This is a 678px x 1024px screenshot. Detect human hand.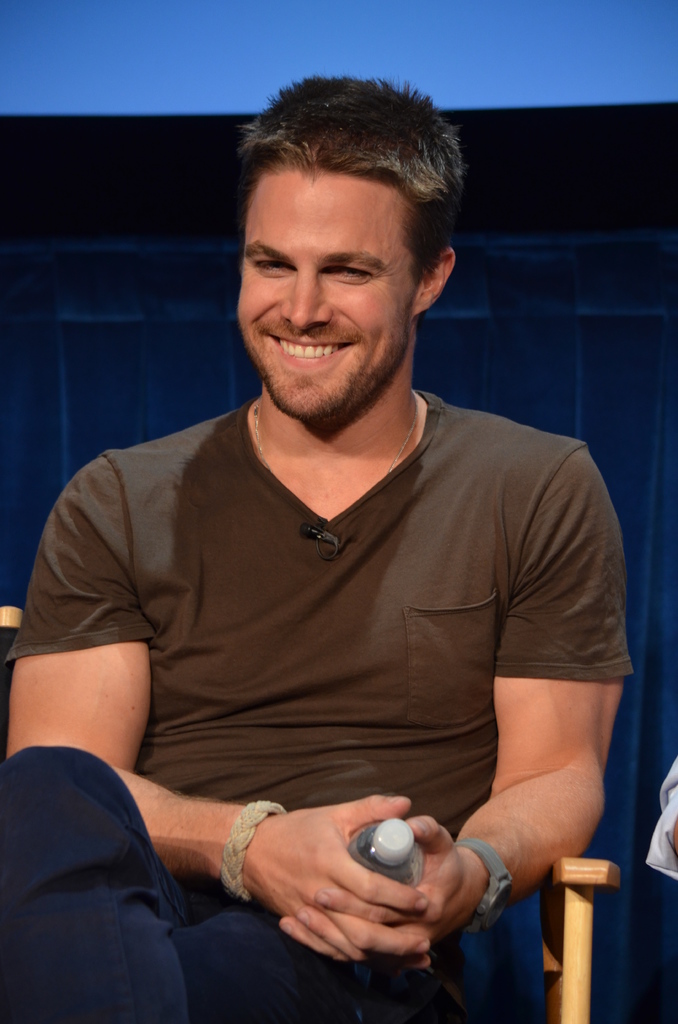
pyautogui.locateOnScreen(275, 815, 472, 966).
